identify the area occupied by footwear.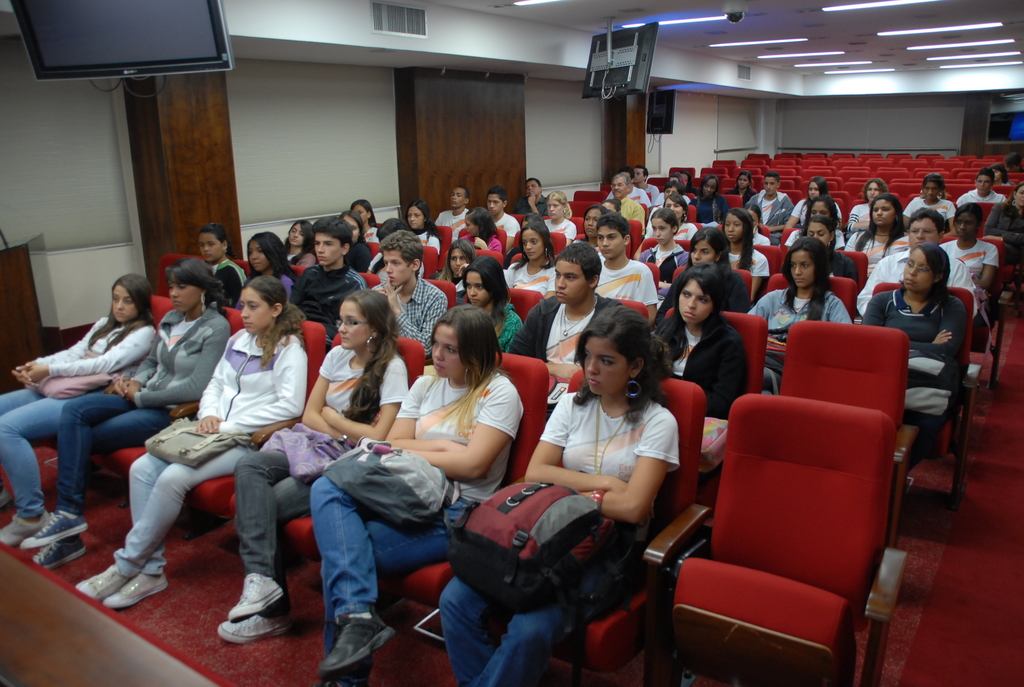
Area: left=319, top=611, right=396, bottom=686.
